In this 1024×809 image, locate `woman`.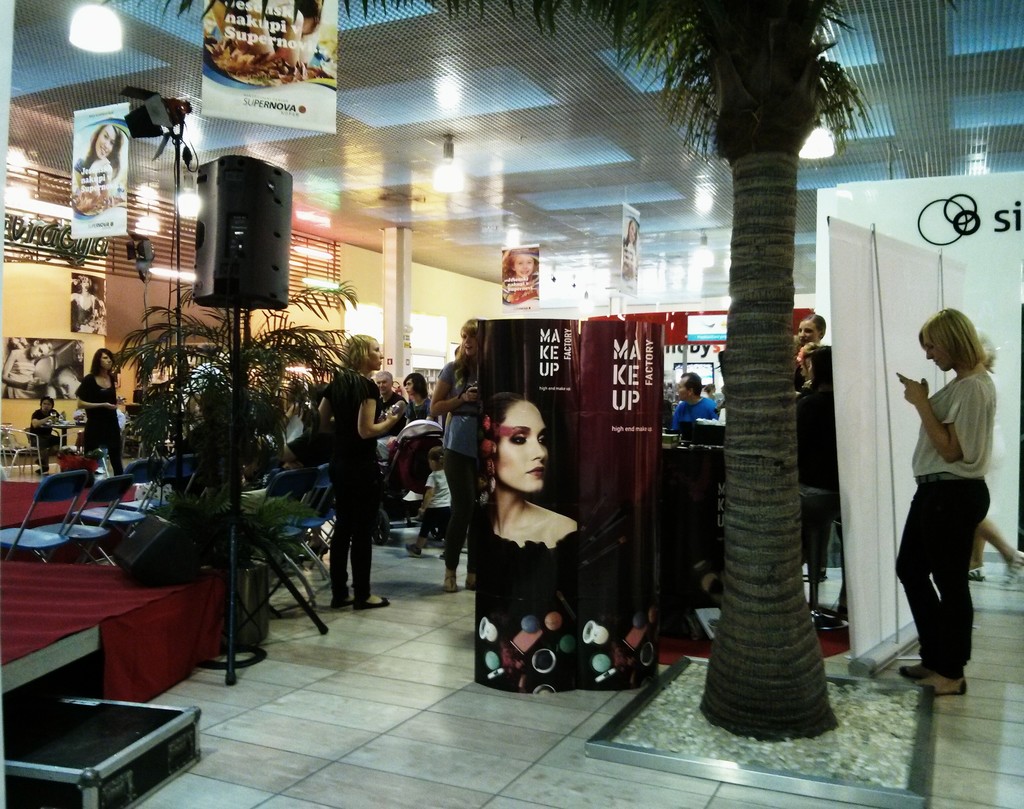
Bounding box: x1=796 y1=349 x2=843 y2=591.
